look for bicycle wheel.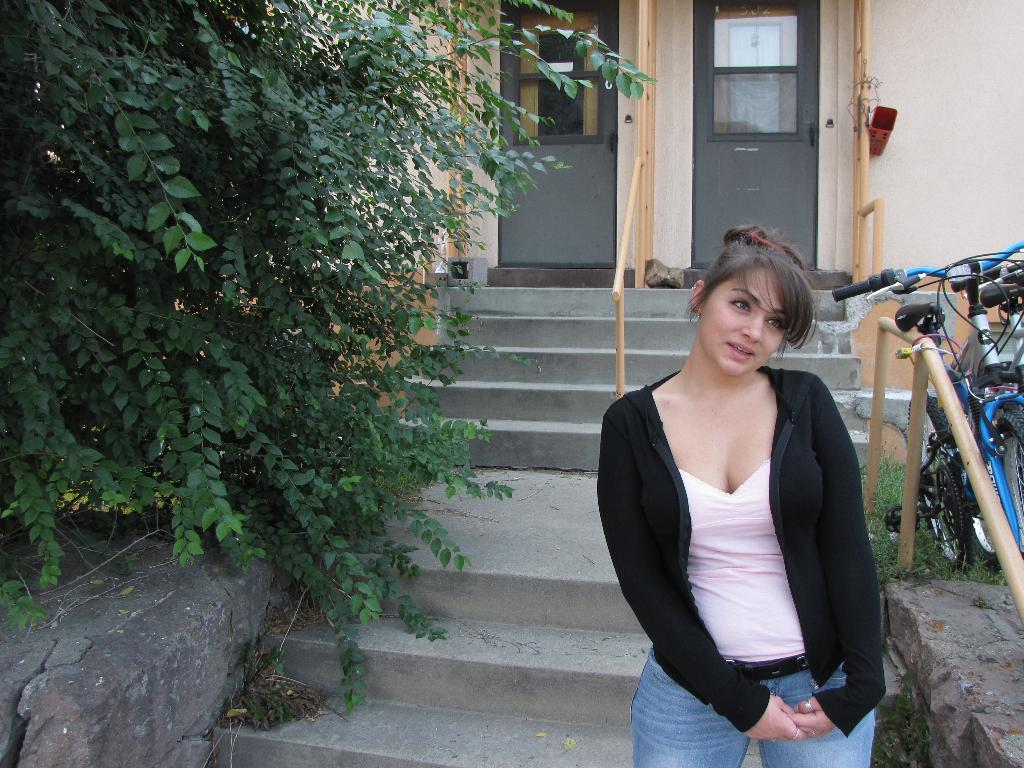
Found: (908,394,979,573).
